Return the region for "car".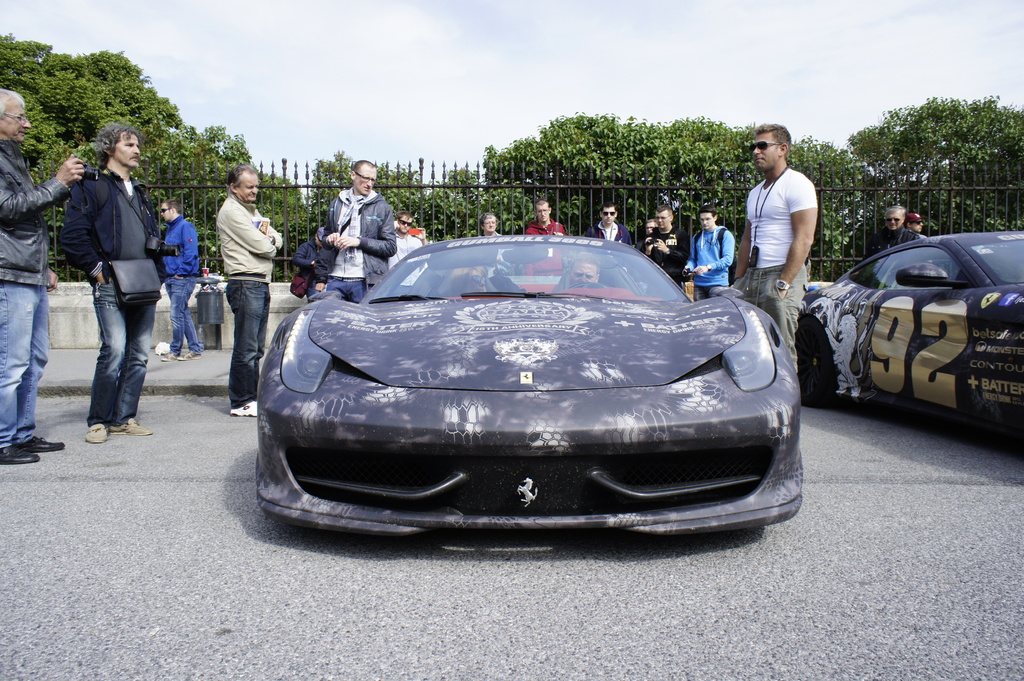
{"x1": 789, "y1": 223, "x2": 1023, "y2": 456}.
